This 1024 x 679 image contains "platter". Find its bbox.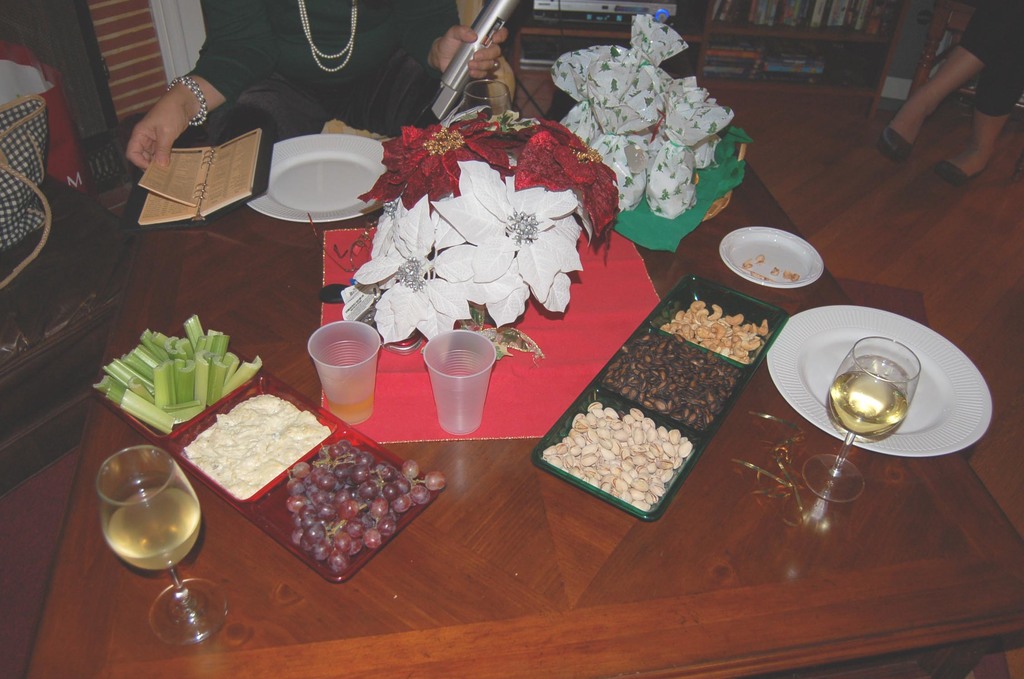
(764,305,989,456).
